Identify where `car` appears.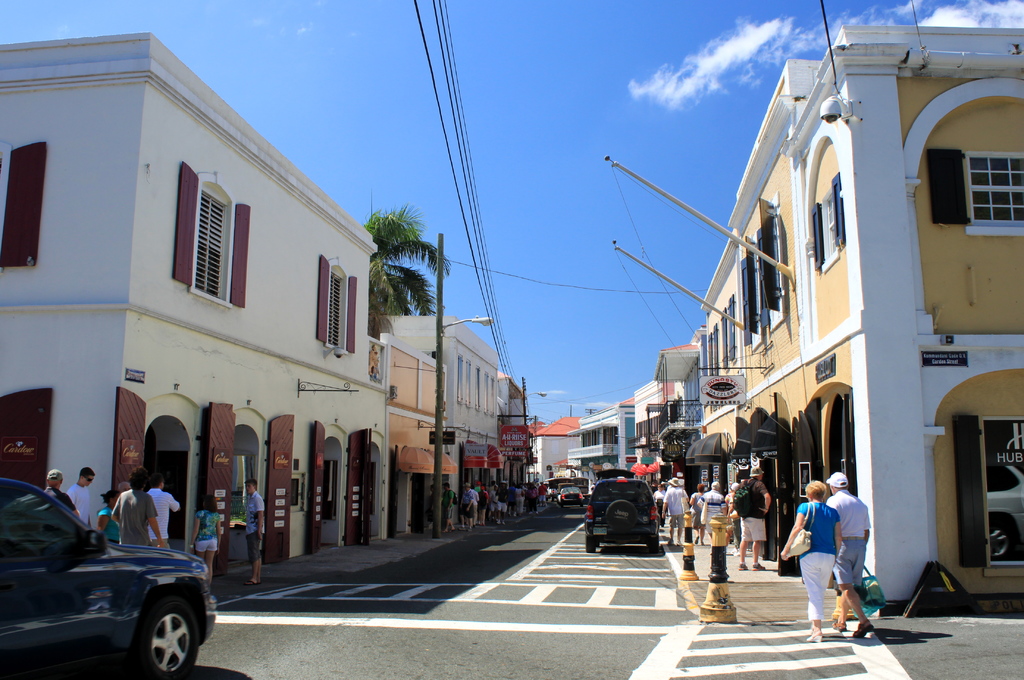
Appears at box=[585, 468, 662, 559].
